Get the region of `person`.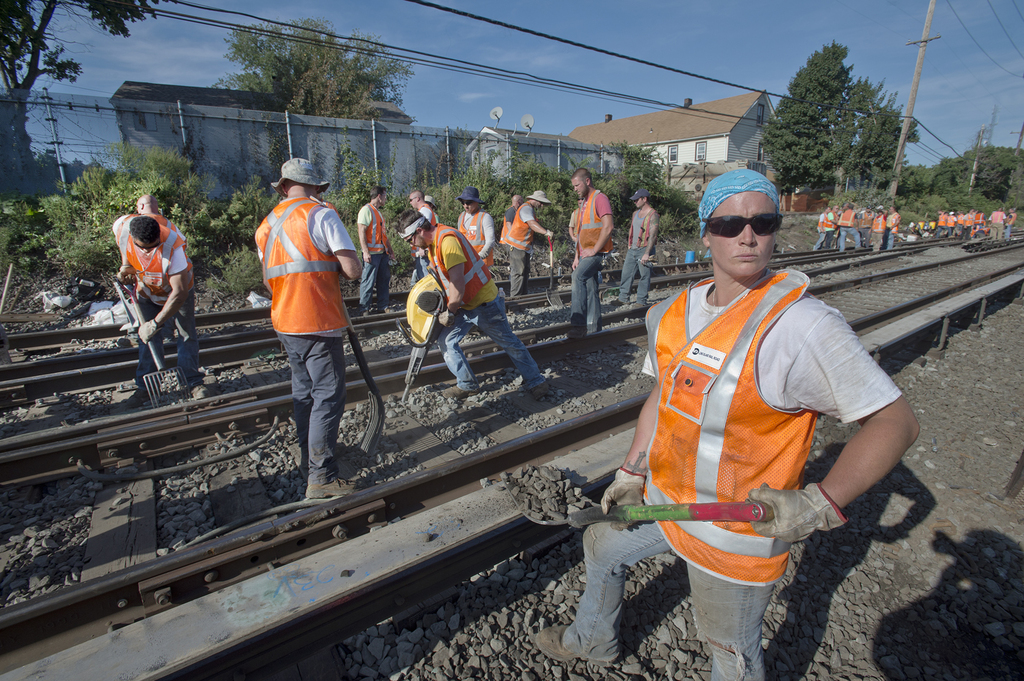
(x1=612, y1=188, x2=658, y2=306).
